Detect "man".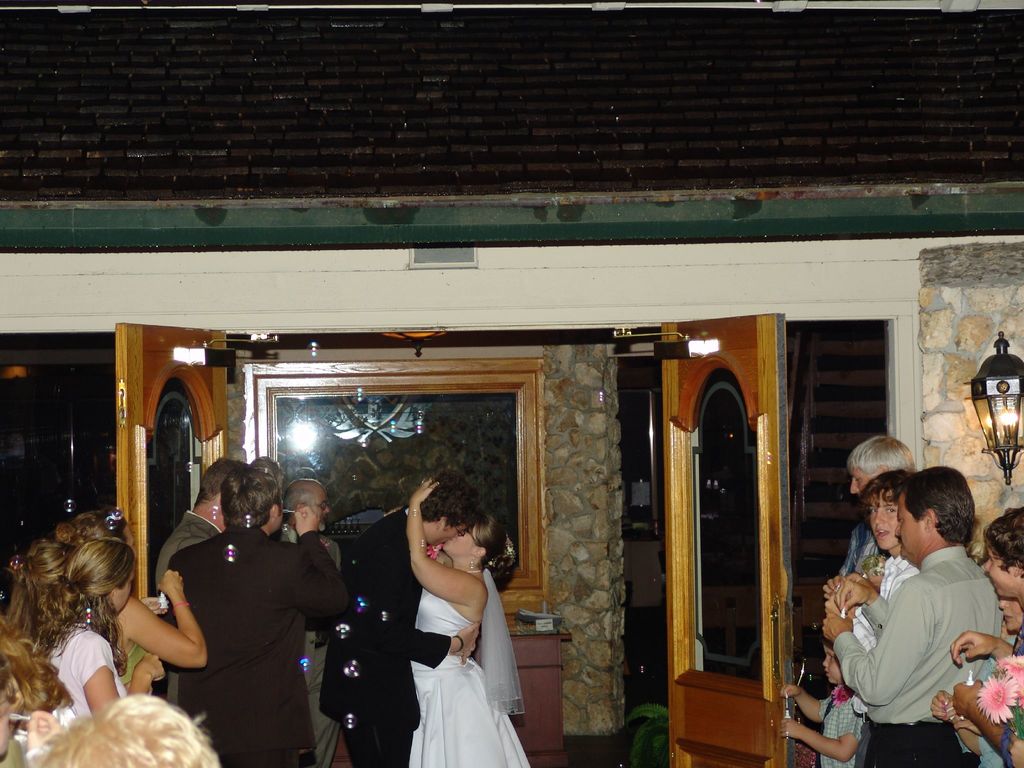
Detected at (159,466,351,767).
